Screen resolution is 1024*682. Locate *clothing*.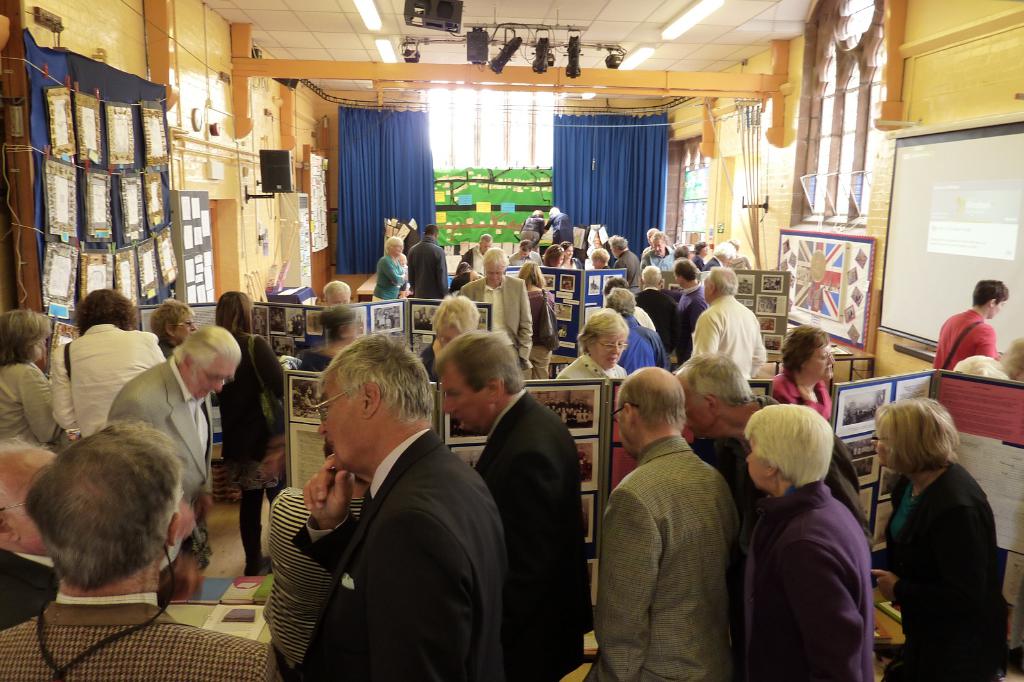
x1=543 y1=212 x2=575 y2=248.
